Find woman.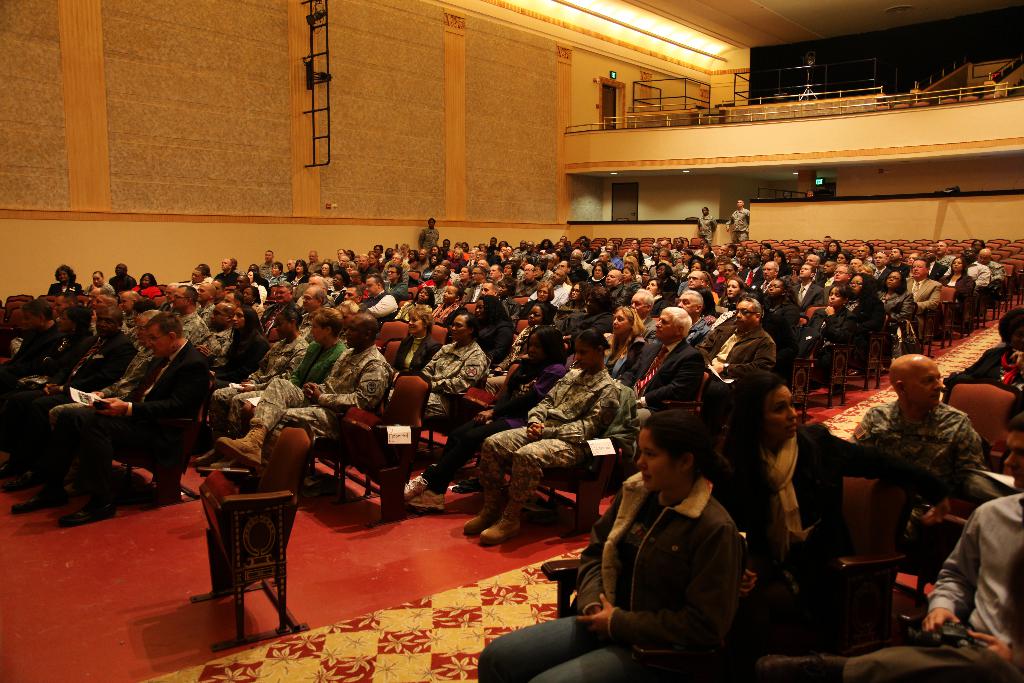
(left=0, top=305, right=102, bottom=454).
